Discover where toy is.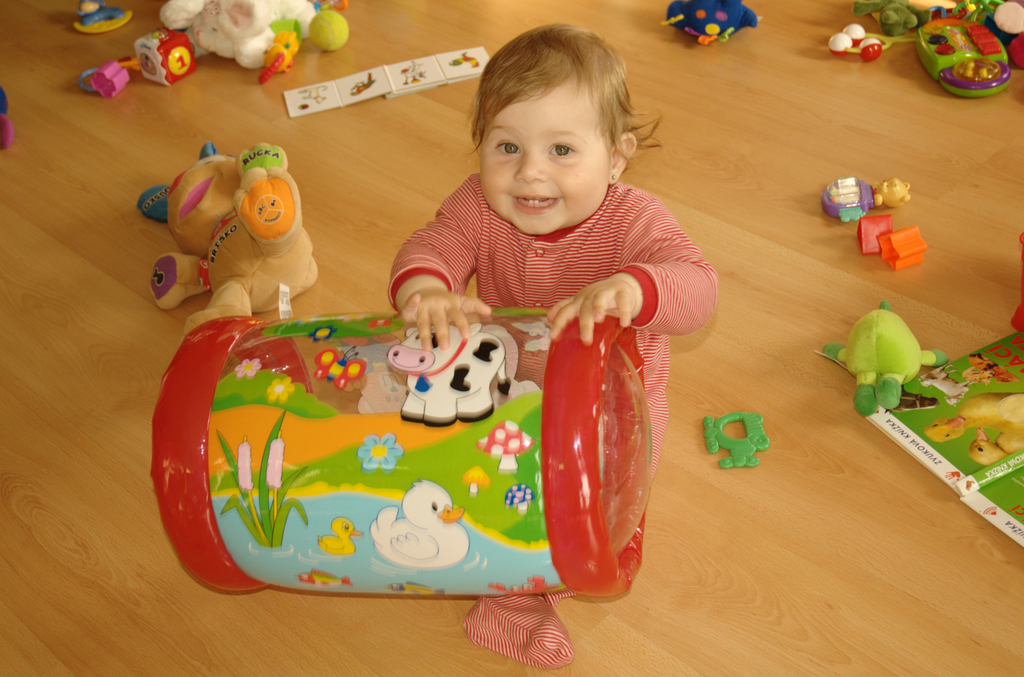
Discovered at BBox(662, 0, 761, 49).
